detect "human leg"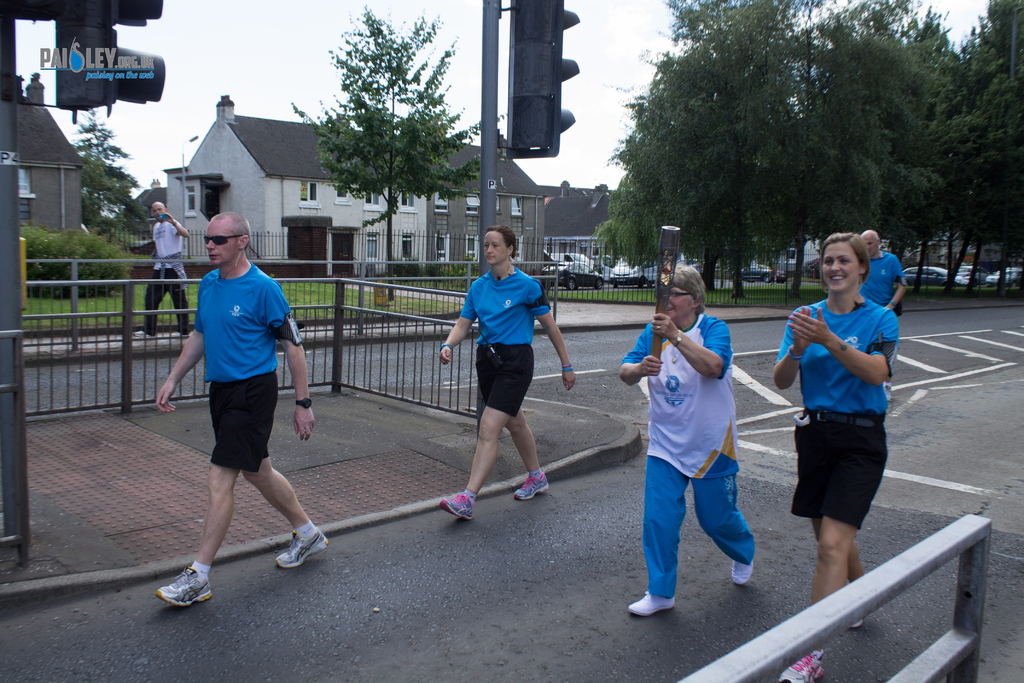
(left=696, top=465, right=760, bottom=583)
